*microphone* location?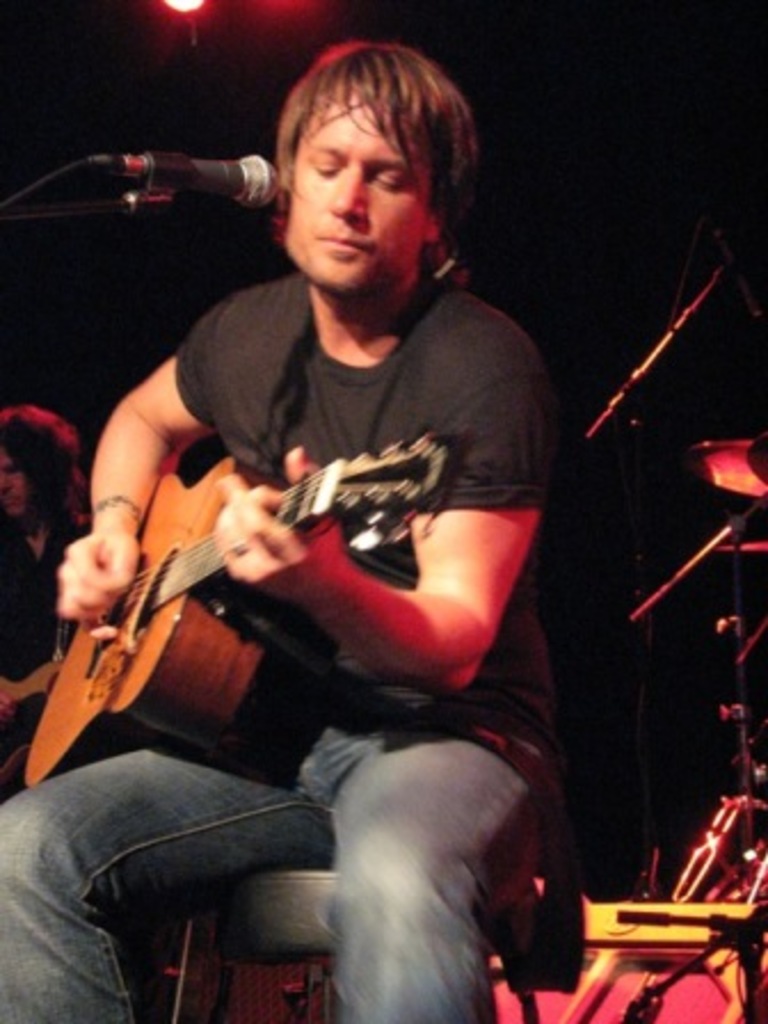
{"x1": 82, "y1": 128, "x2": 261, "y2": 215}
